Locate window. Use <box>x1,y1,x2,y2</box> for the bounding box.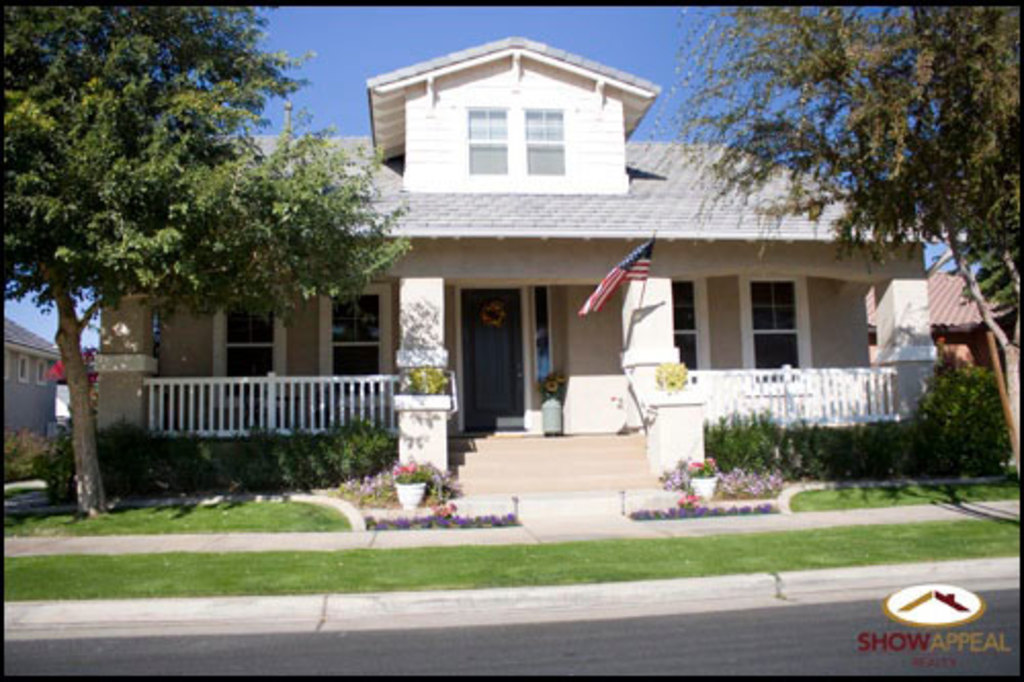
<box>334,293,385,395</box>.
